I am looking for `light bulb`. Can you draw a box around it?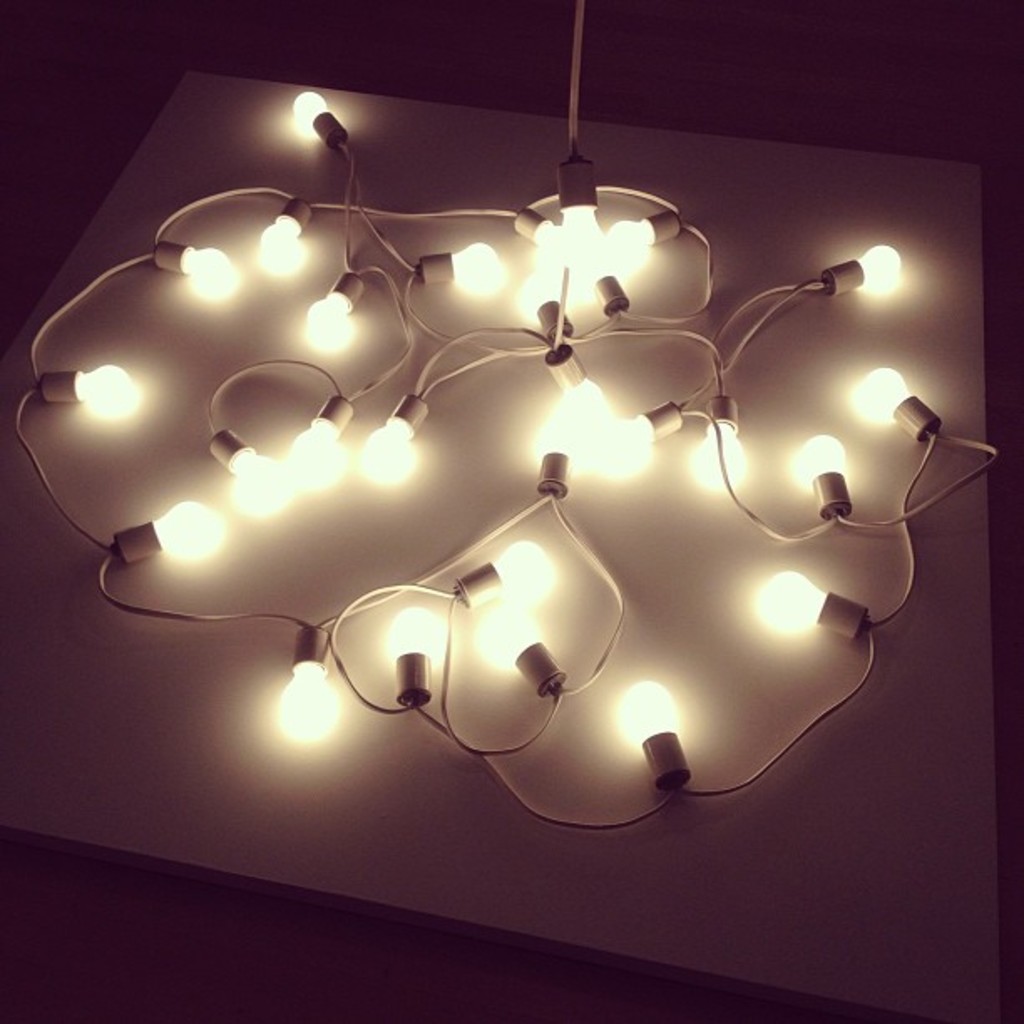
Sure, the bounding box is <box>442,539,550,611</box>.
